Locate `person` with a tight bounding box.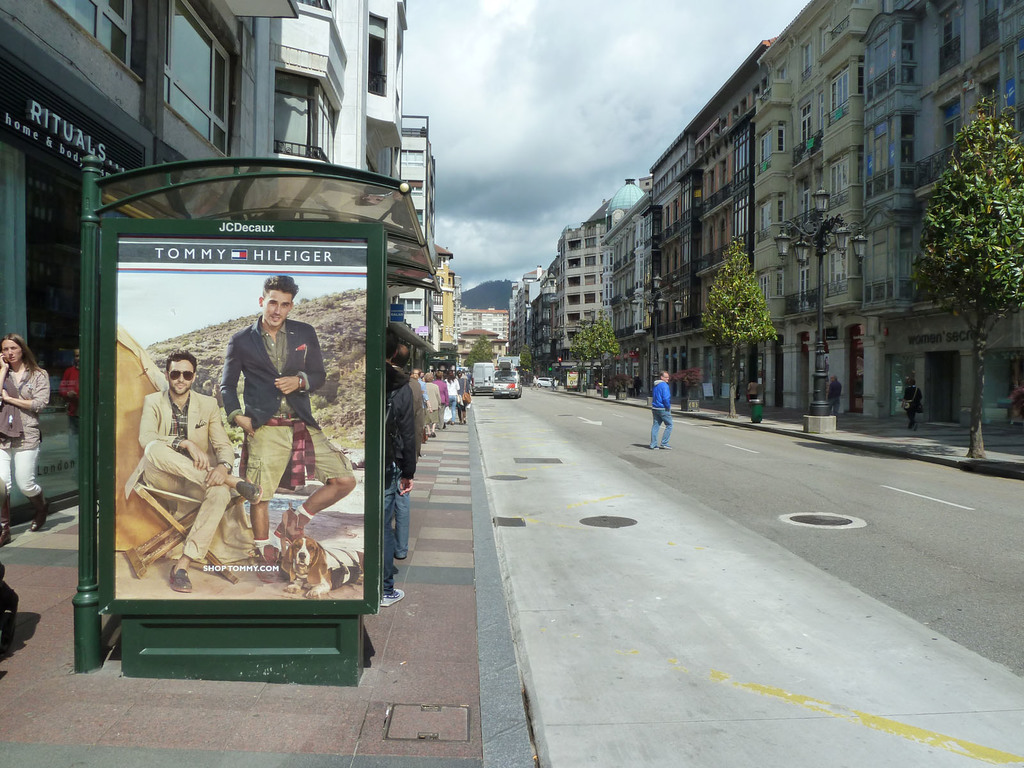
Rect(823, 372, 842, 415).
